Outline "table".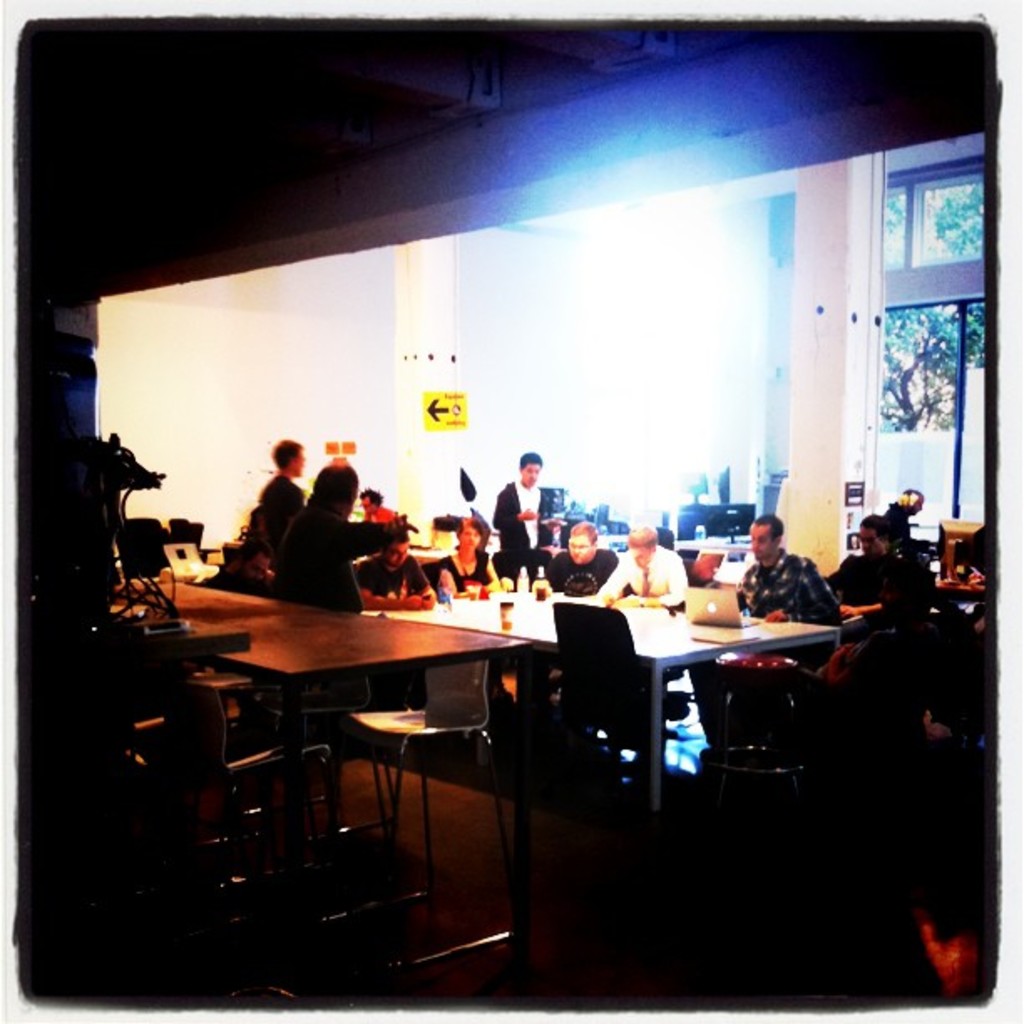
Outline: <region>666, 534, 755, 584</region>.
